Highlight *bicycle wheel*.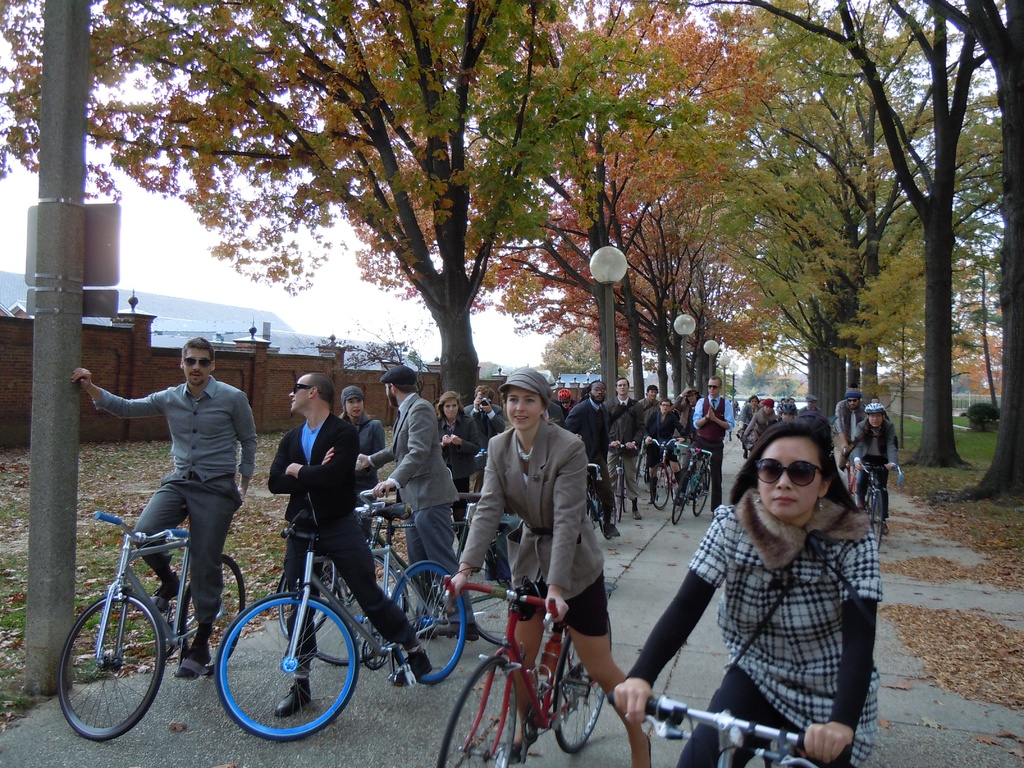
Highlighted region: {"left": 177, "top": 552, "right": 245, "bottom": 676}.
